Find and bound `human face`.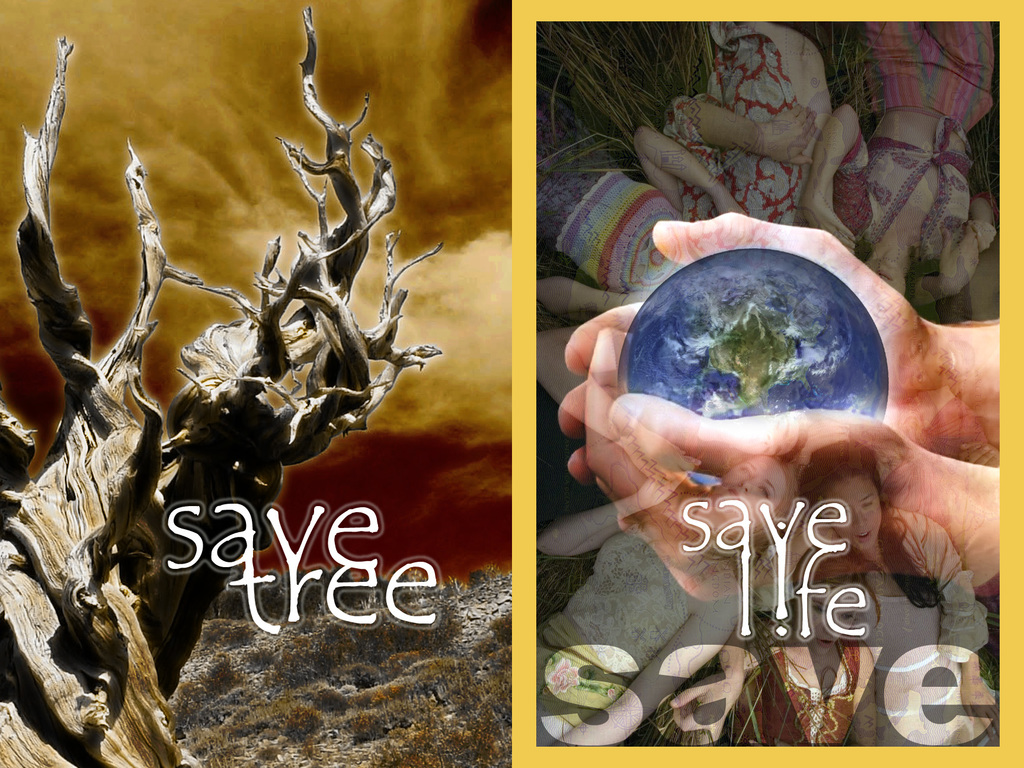
Bound: <box>824,478,883,548</box>.
